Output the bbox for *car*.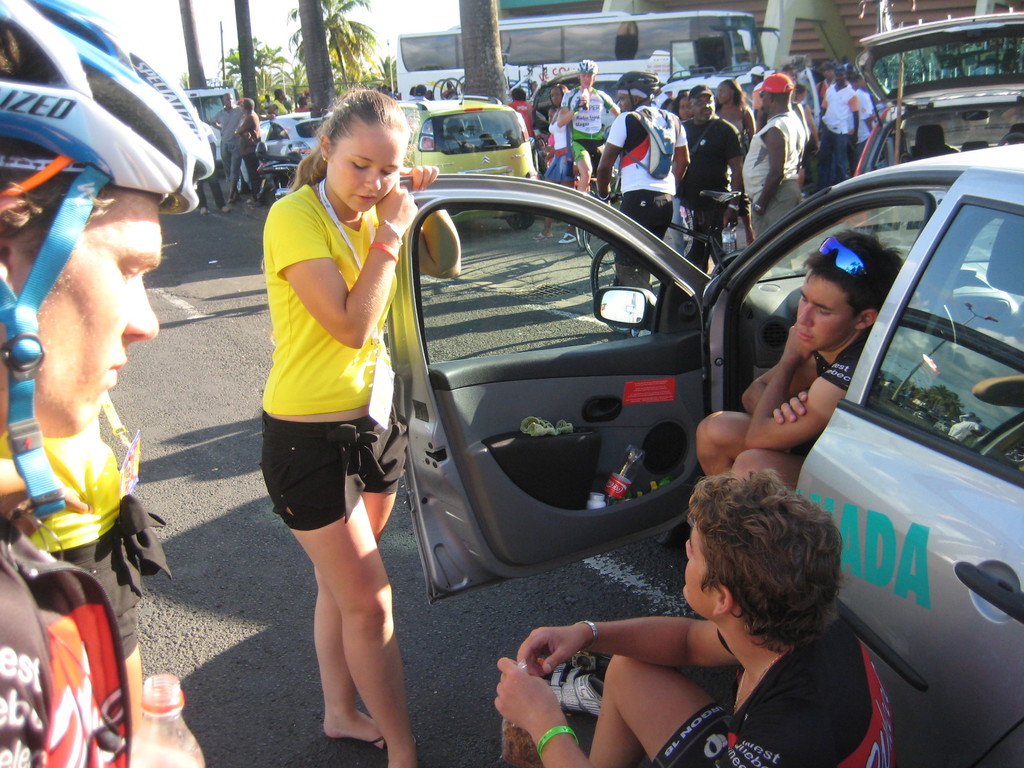
{"left": 852, "top": 9, "right": 1023, "bottom": 175}.
